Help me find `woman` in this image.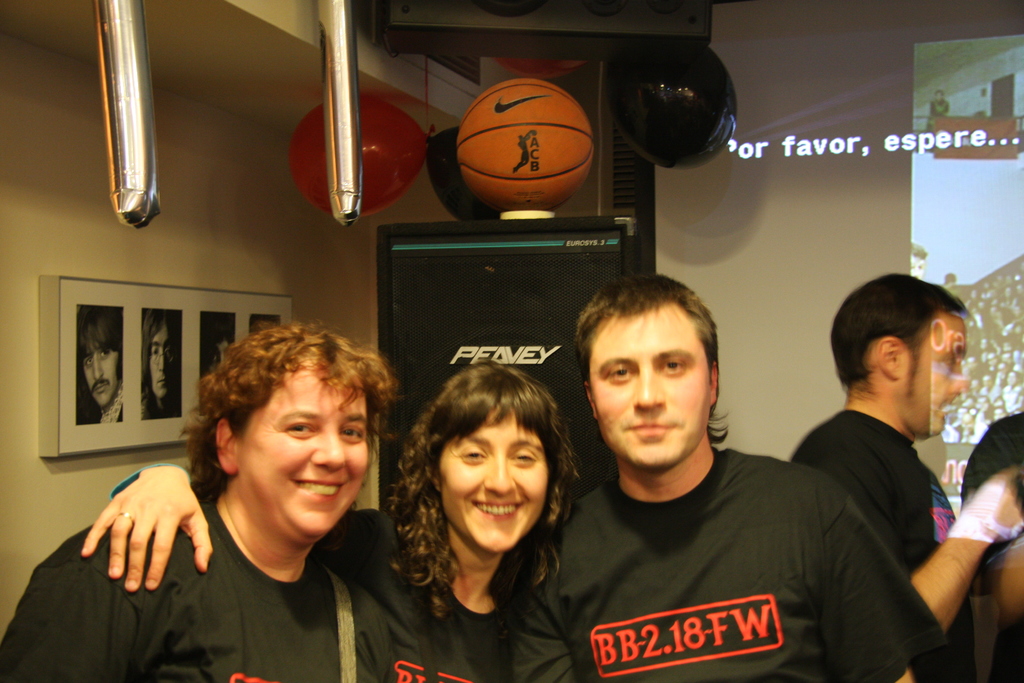
Found it: box(0, 311, 408, 682).
